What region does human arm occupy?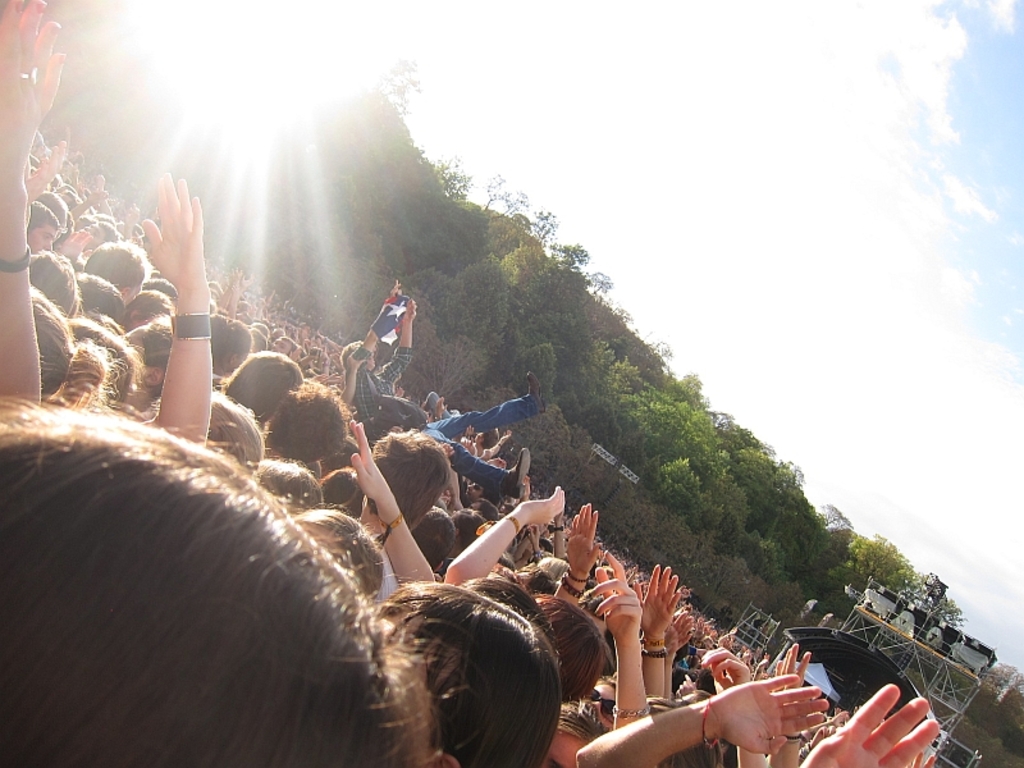
545 530 568 562.
